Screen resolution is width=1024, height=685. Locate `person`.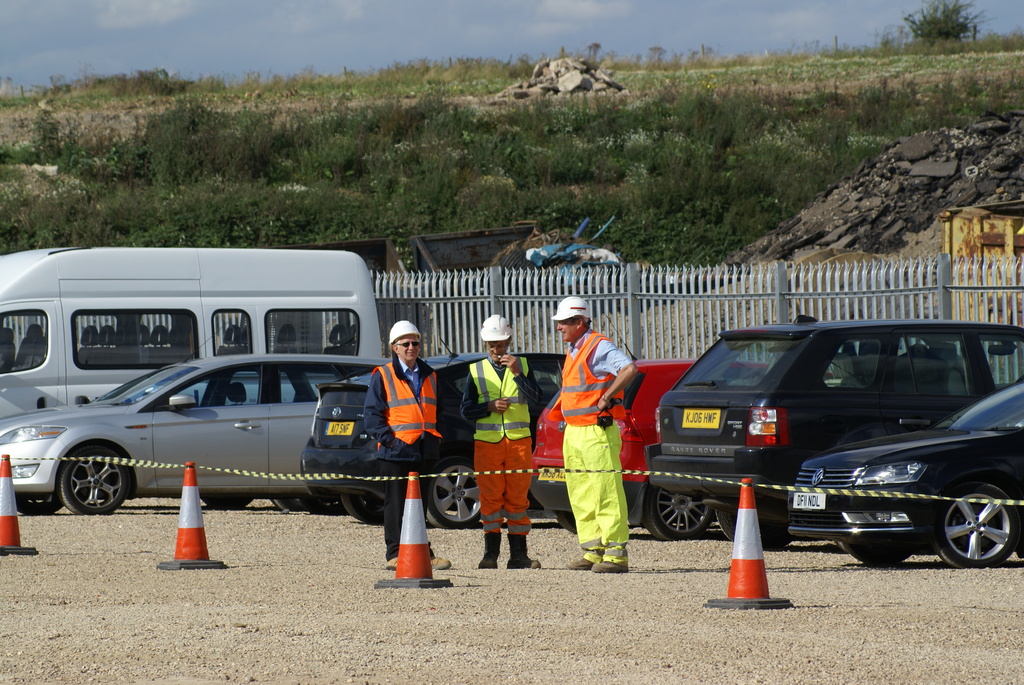
pyautogui.locateOnScreen(459, 313, 544, 572).
